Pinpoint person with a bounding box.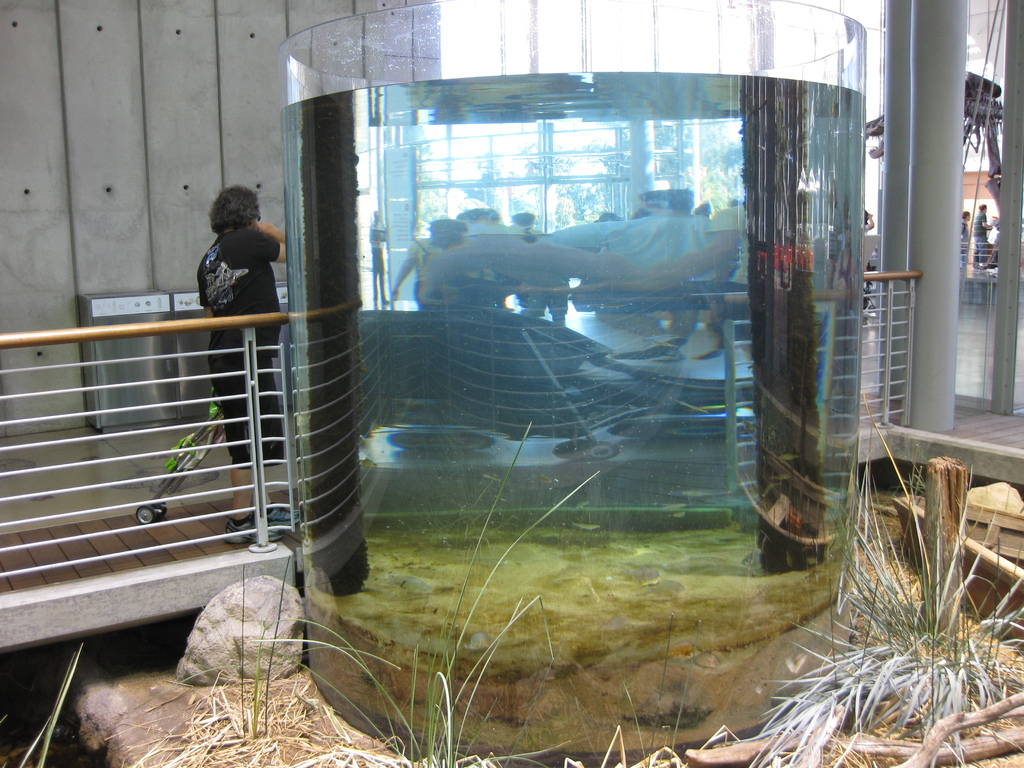
198,180,291,543.
